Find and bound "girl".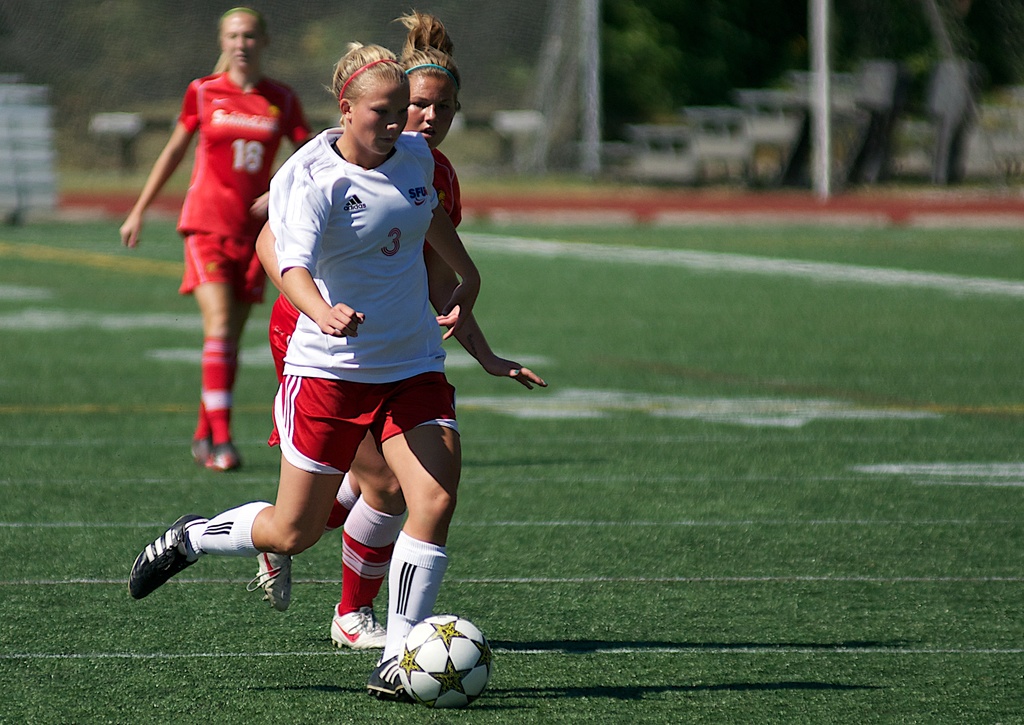
Bound: bbox(248, 10, 547, 649).
